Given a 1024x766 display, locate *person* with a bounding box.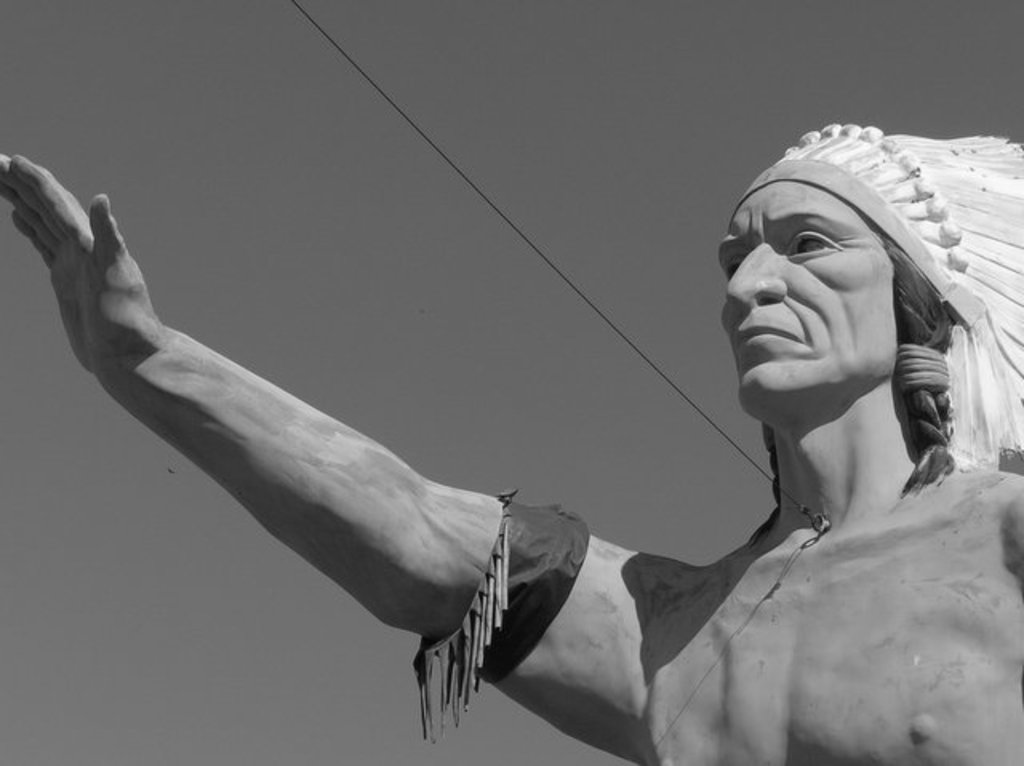
Located: pyautogui.locateOnScreen(0, 109, 1021, 764).
